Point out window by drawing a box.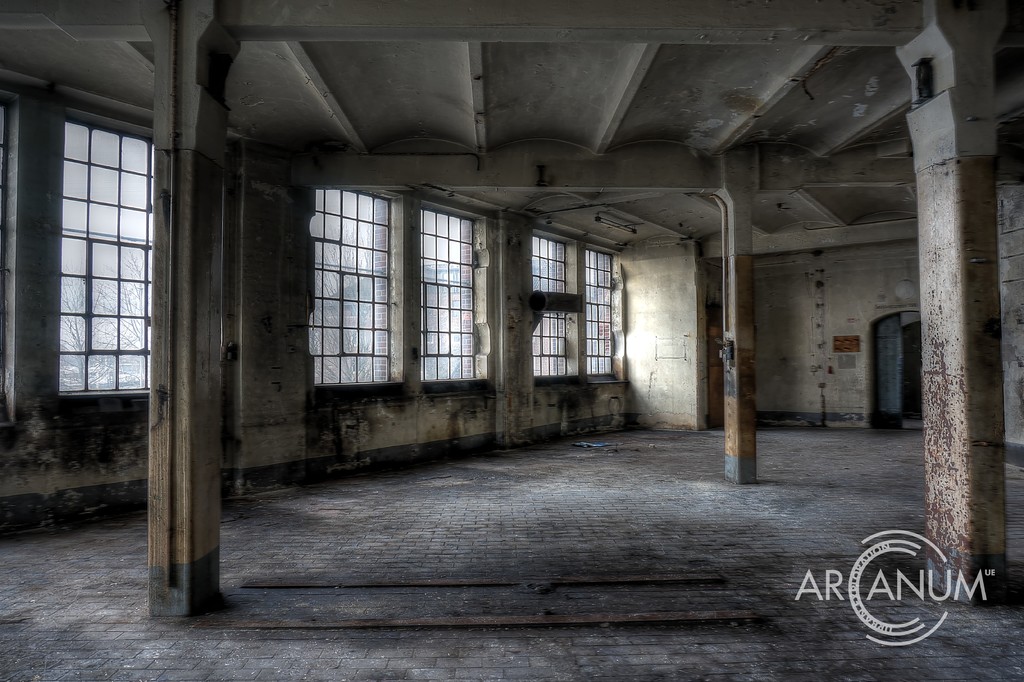
(left=530, top=235, right=570, bottom=374).
